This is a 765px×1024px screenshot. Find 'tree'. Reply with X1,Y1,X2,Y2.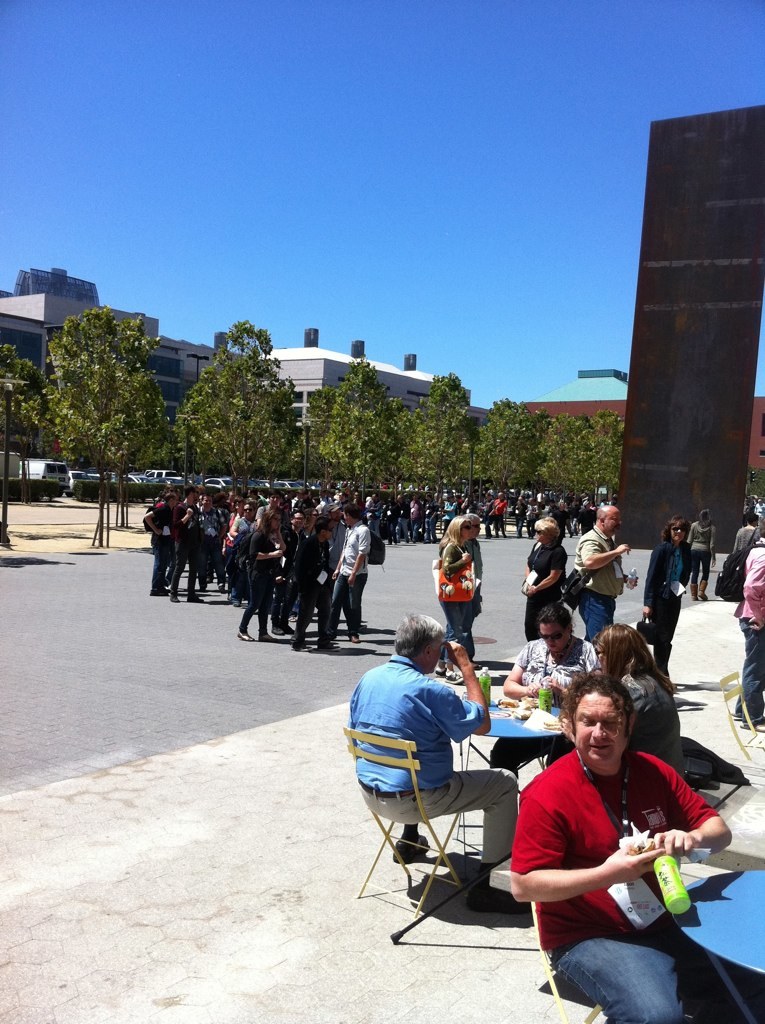
536,419,634,529.
